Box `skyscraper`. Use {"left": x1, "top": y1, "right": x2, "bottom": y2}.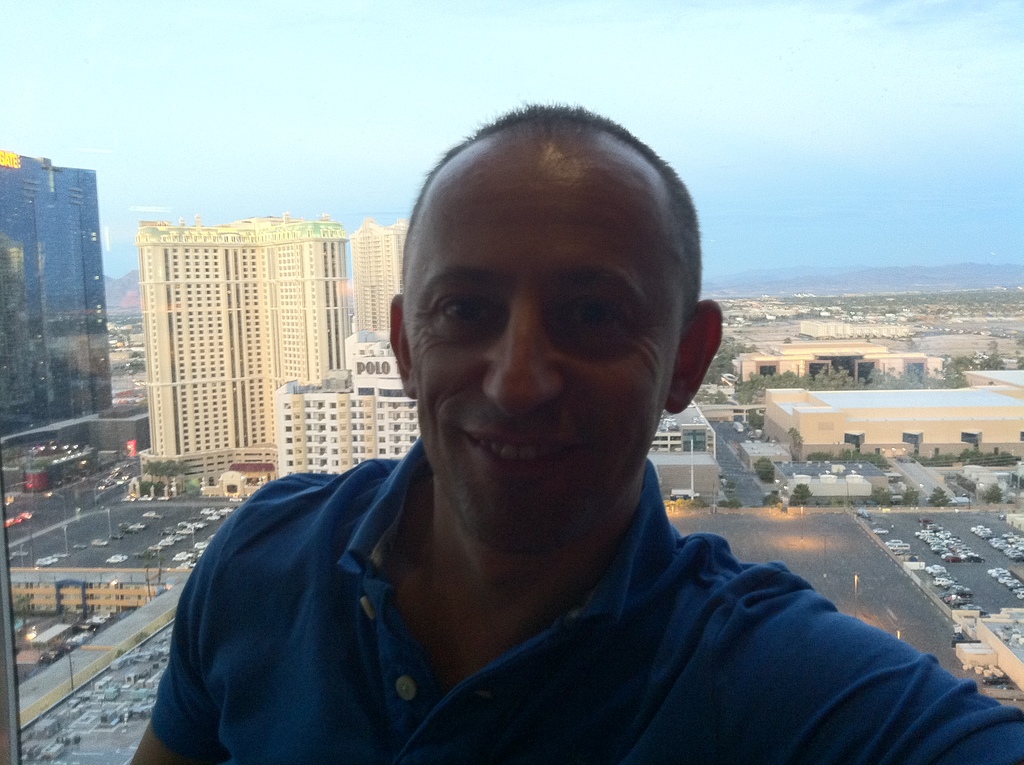
{"left": 135, "top": 220, "right": 347, "bottom": 484}.
